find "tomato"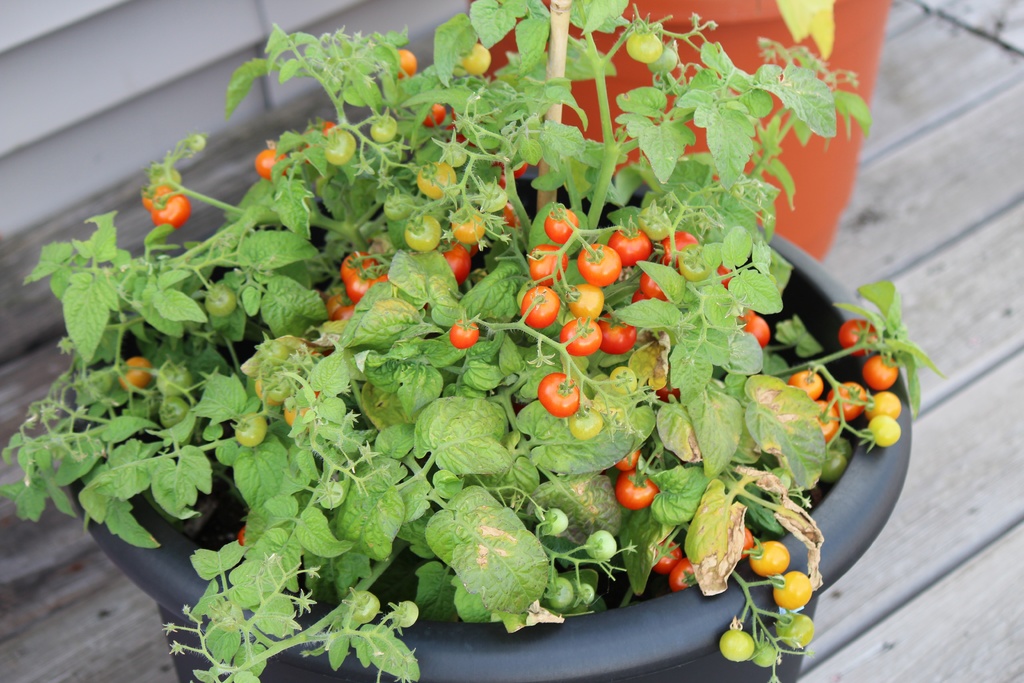
<box>869,418,902,441</box>
